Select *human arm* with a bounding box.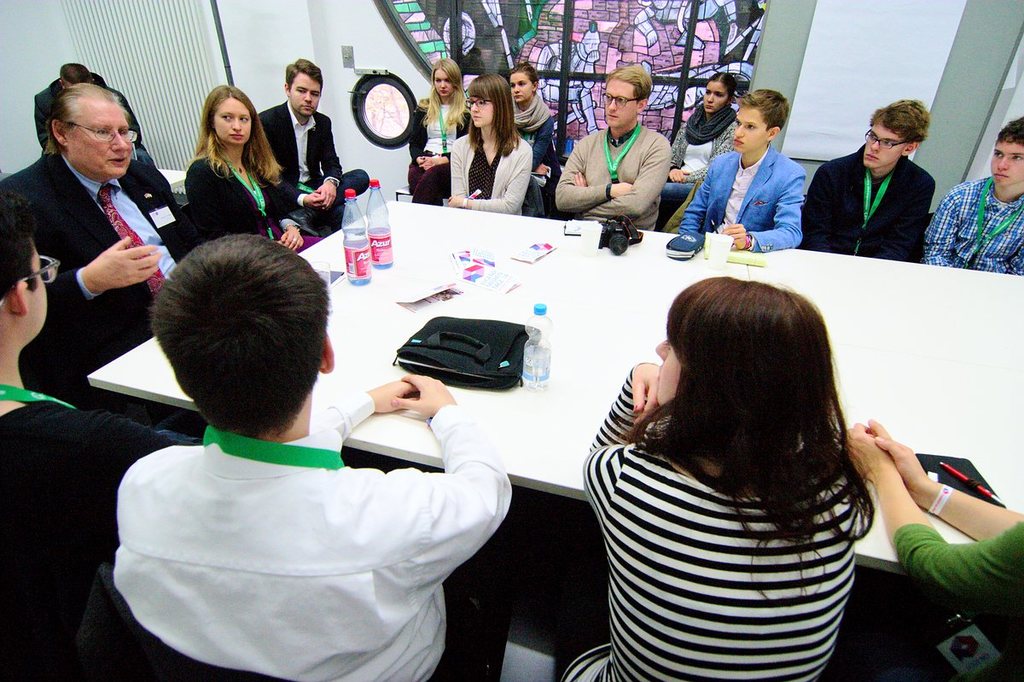
[x1=567, y1=144, x2=672, y2=223].
